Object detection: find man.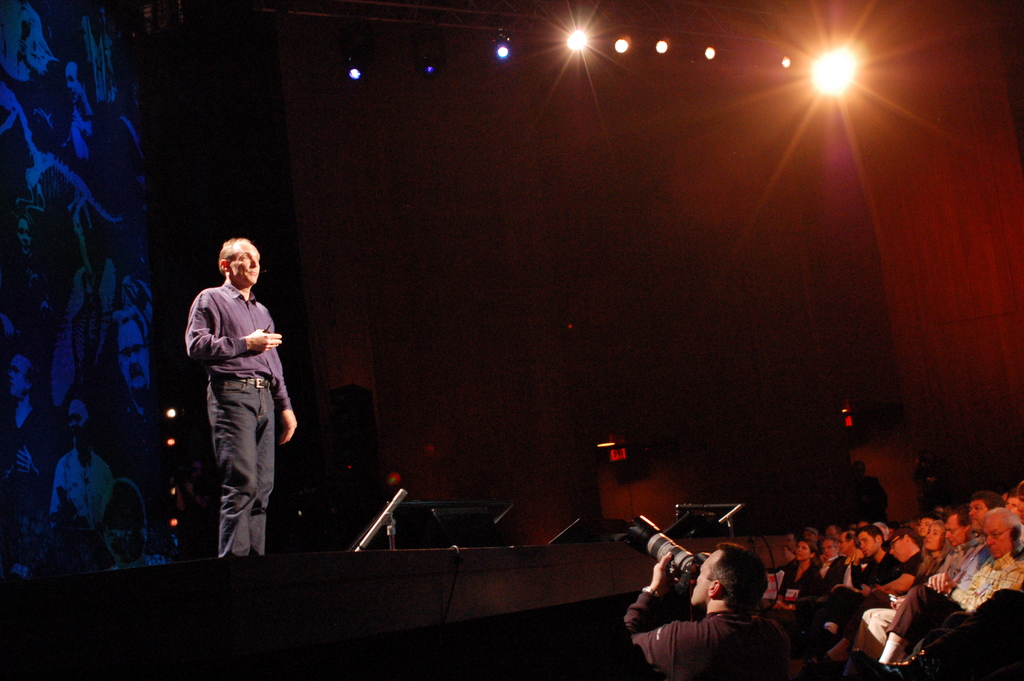
pyautogui.locateOnScreen(821, 529, 869, 605).
